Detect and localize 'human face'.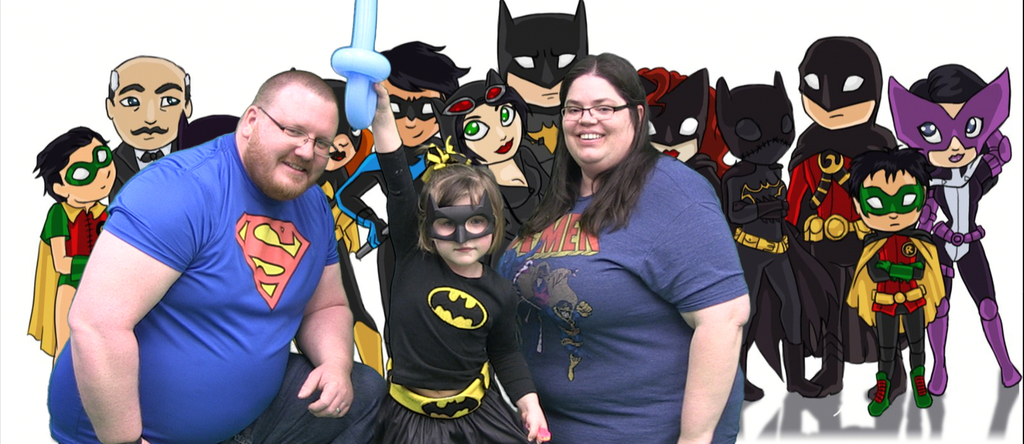
Localized at [801, 99, 879, 129].
